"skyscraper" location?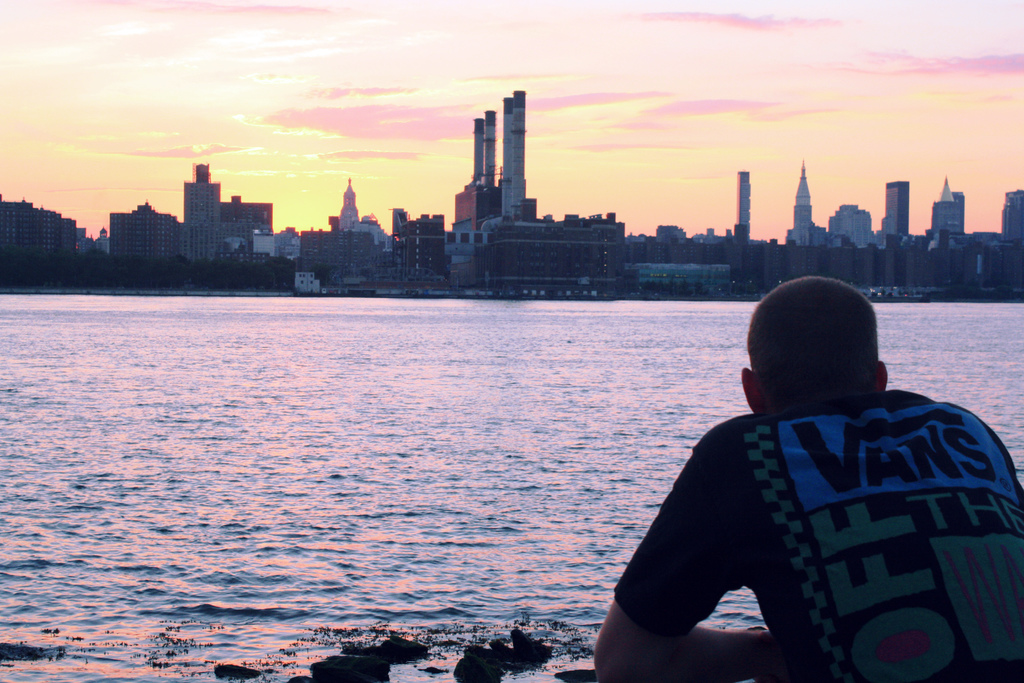
884, 174, 910, 241
